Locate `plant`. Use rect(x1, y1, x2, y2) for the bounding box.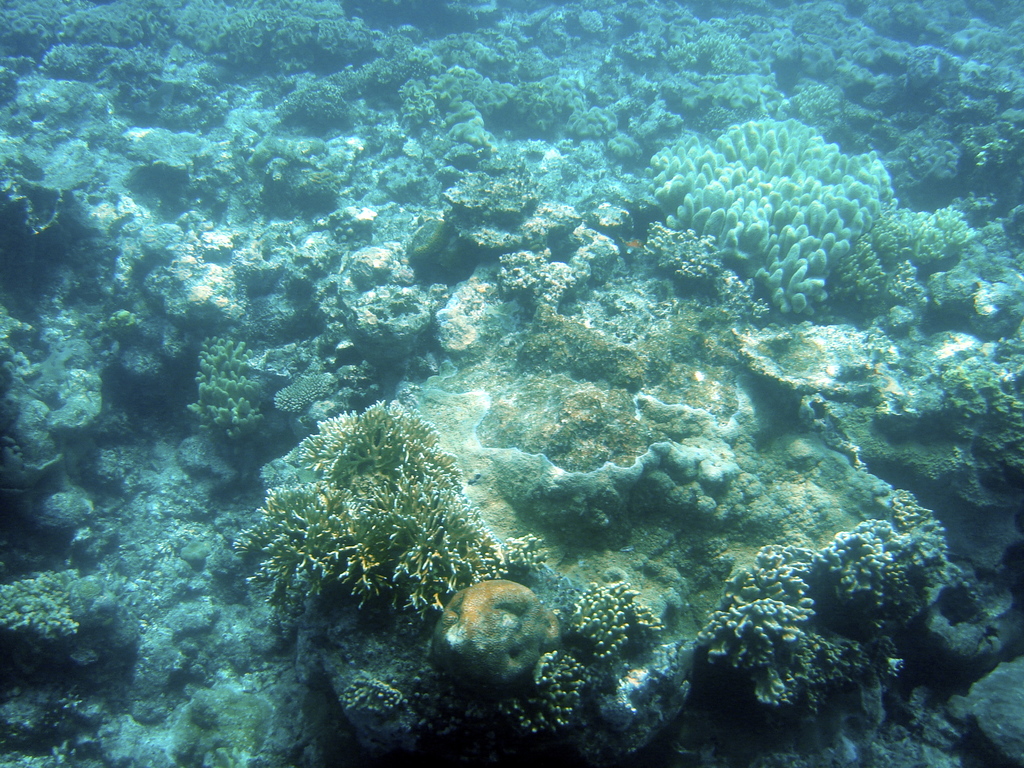
rect(555, 580, 664, 664).
